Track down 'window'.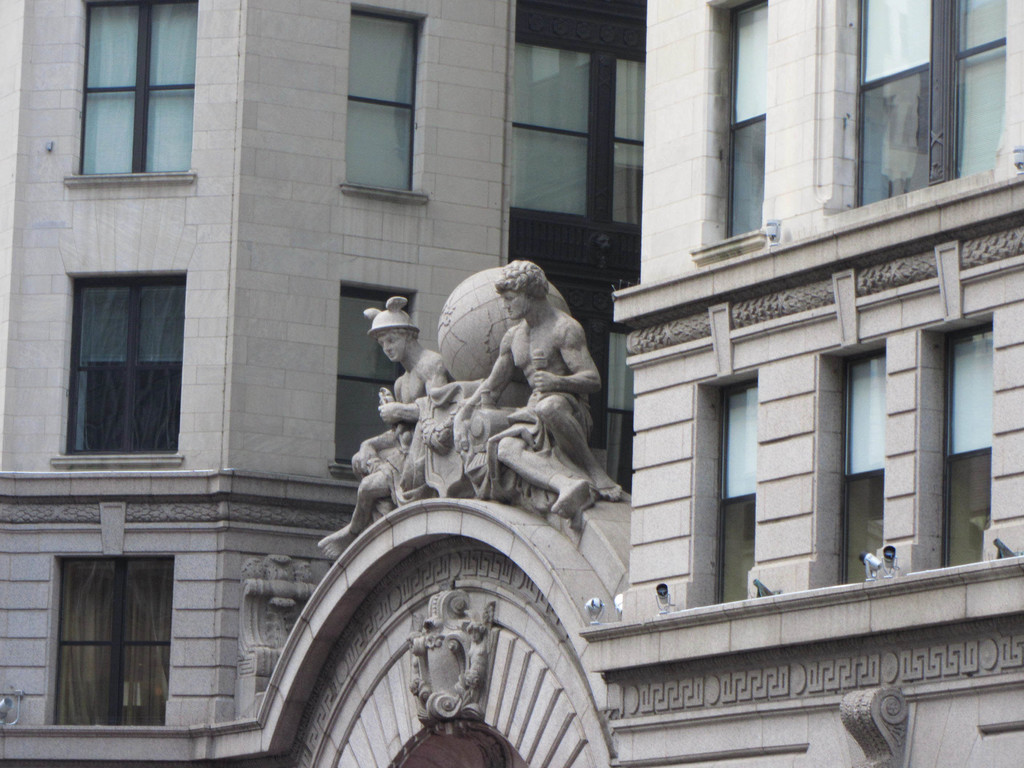
Tracked to box(918, 311, 996, 575).
